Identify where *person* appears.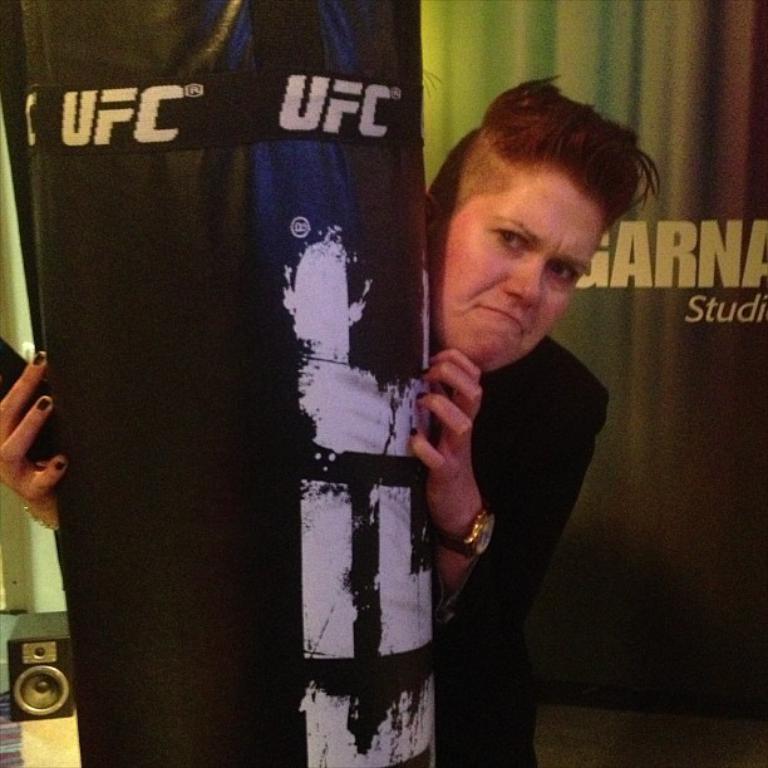
Appears at 0 77 664 767.
